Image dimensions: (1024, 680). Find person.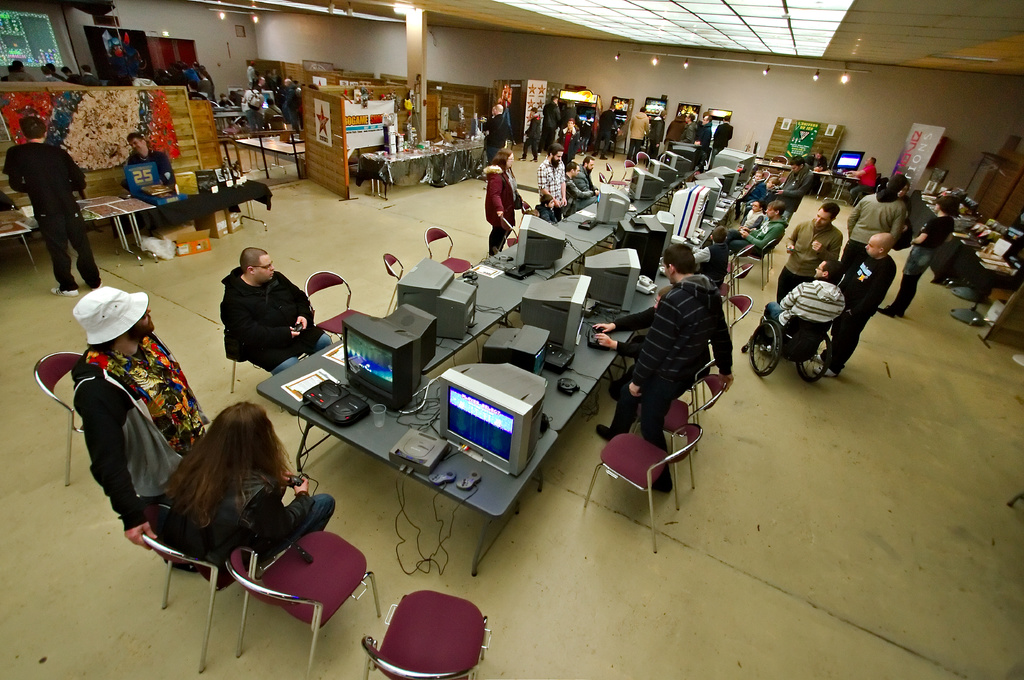
(left=778, top=203, right=845, bottom=302).
